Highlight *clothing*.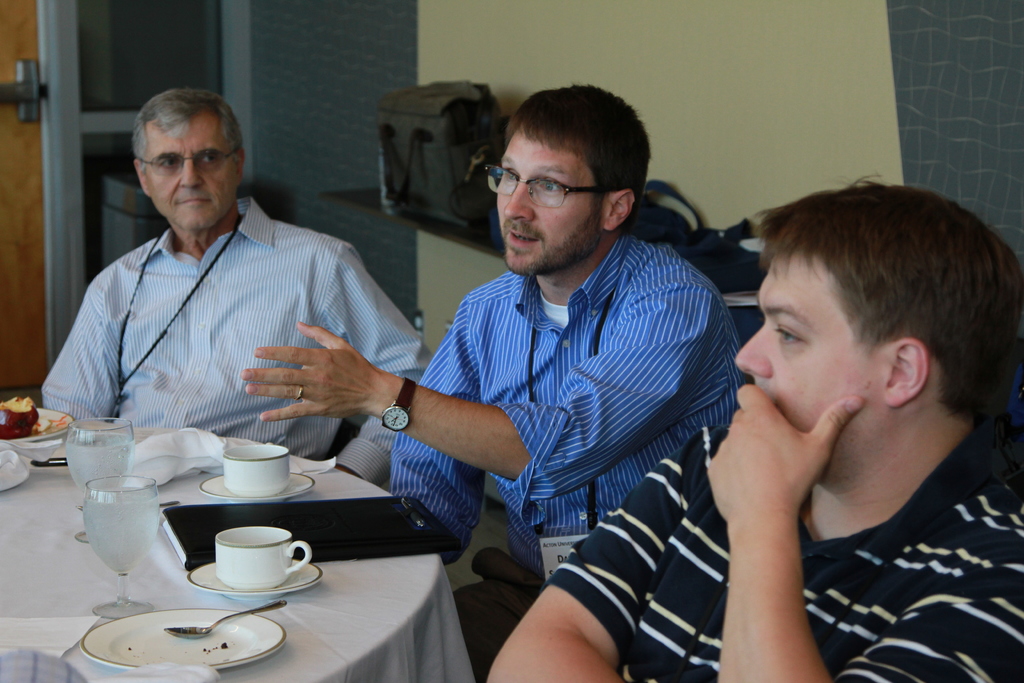
Highlighted region: [540,424,1023,682].
